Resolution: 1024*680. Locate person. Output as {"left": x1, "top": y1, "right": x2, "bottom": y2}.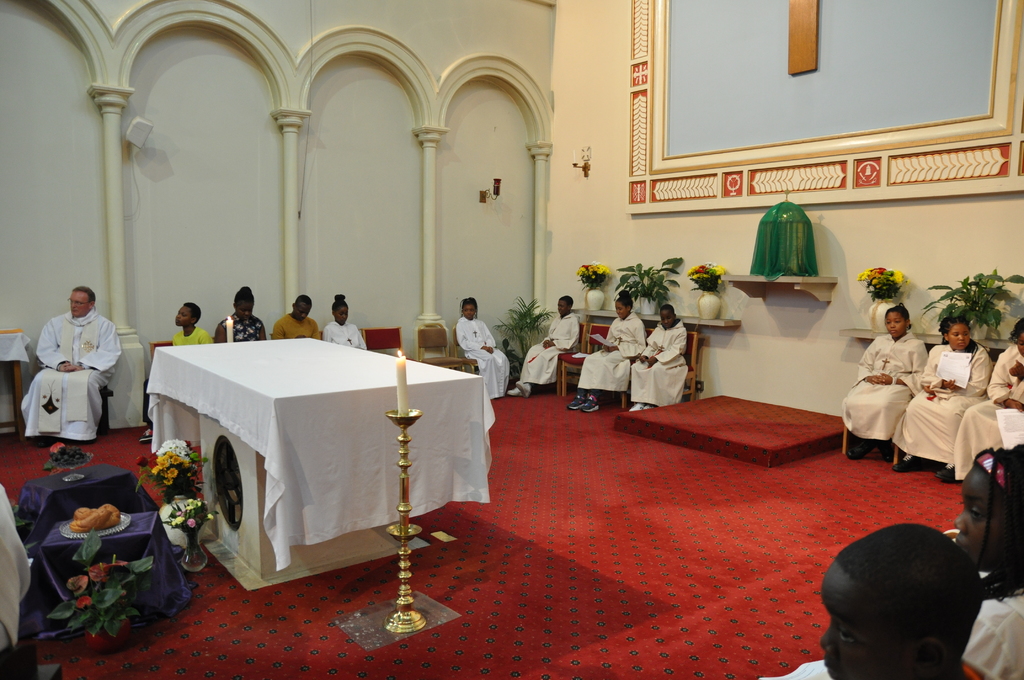
{"left": 322, "top": 287, "right": 364, "bottom": 356}.
